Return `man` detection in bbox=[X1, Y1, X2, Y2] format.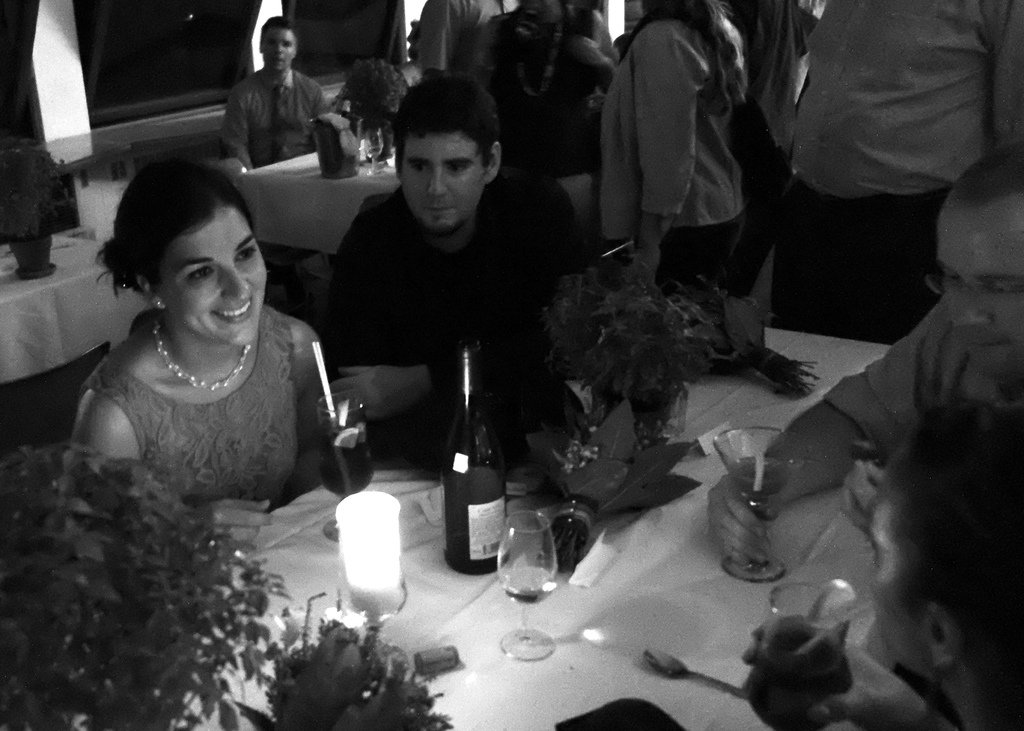
bbox=[224, 17, 341, 176].
